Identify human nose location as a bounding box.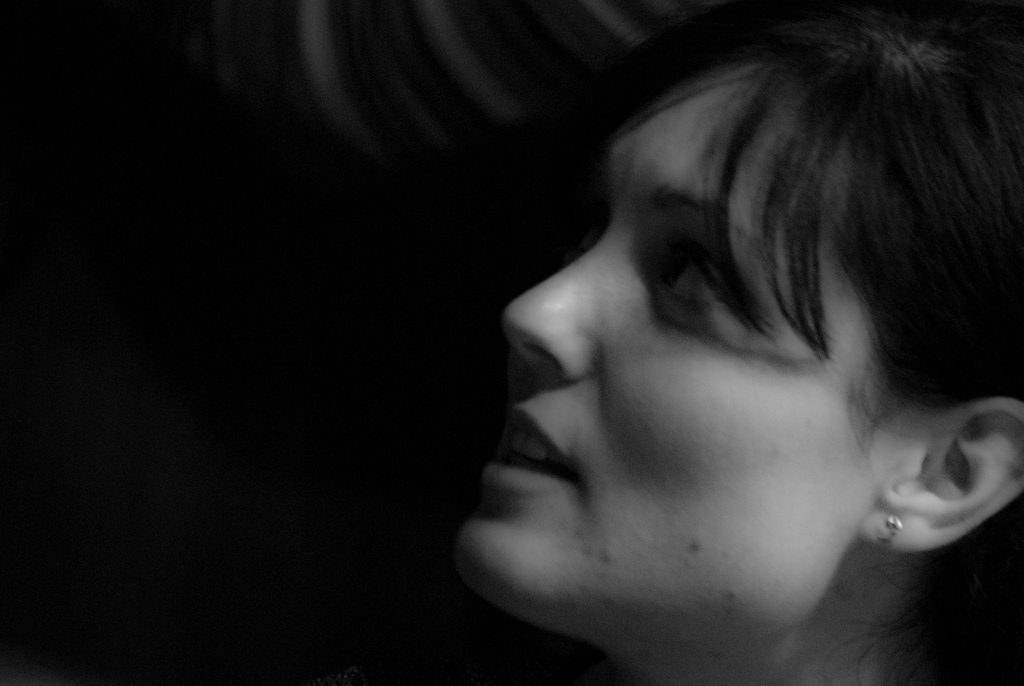
box(511, 240, 646, 393).
